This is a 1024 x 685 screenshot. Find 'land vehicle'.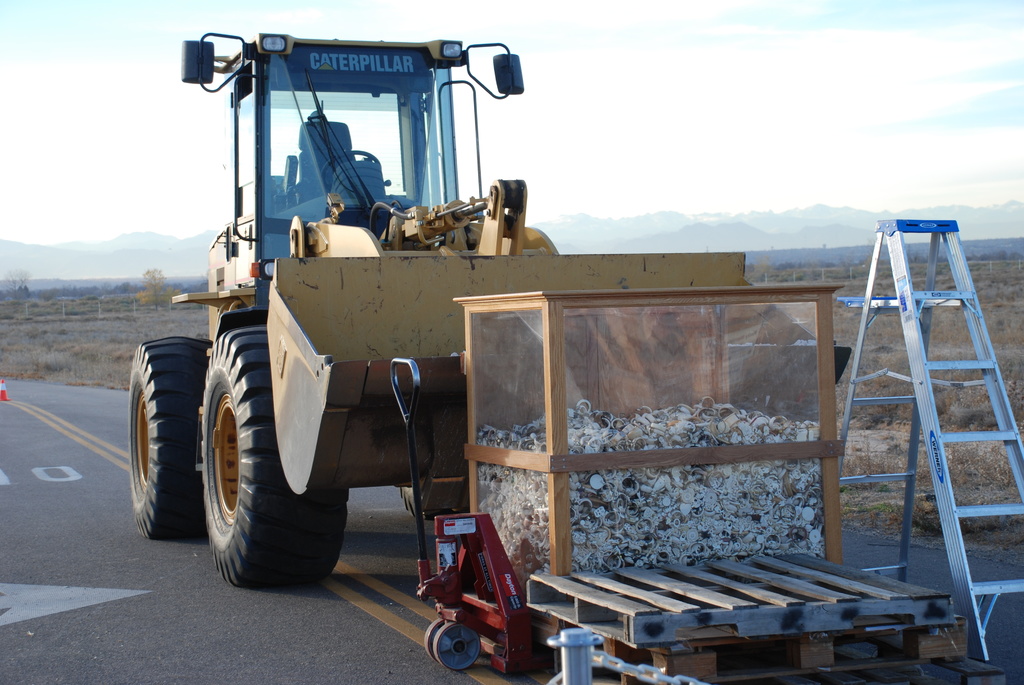
Bounding box: (104,17,923,652).
